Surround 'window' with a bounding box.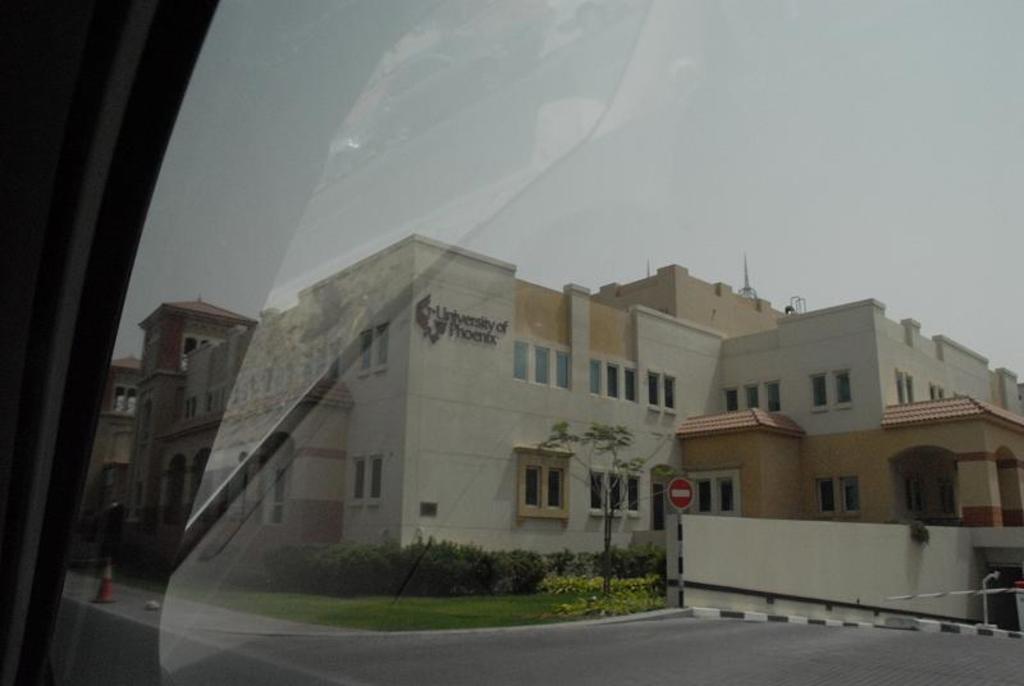
left=189, top=456, right=212, bottom=523.
